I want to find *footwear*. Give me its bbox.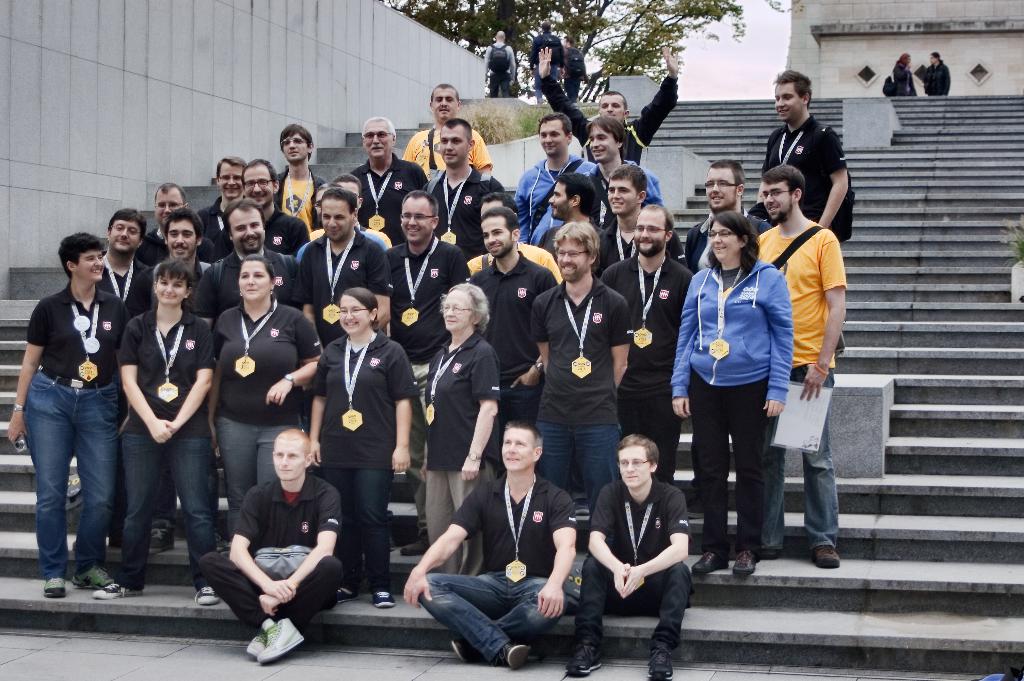
[x1=401, y1=532, x2=431, y2=555].
